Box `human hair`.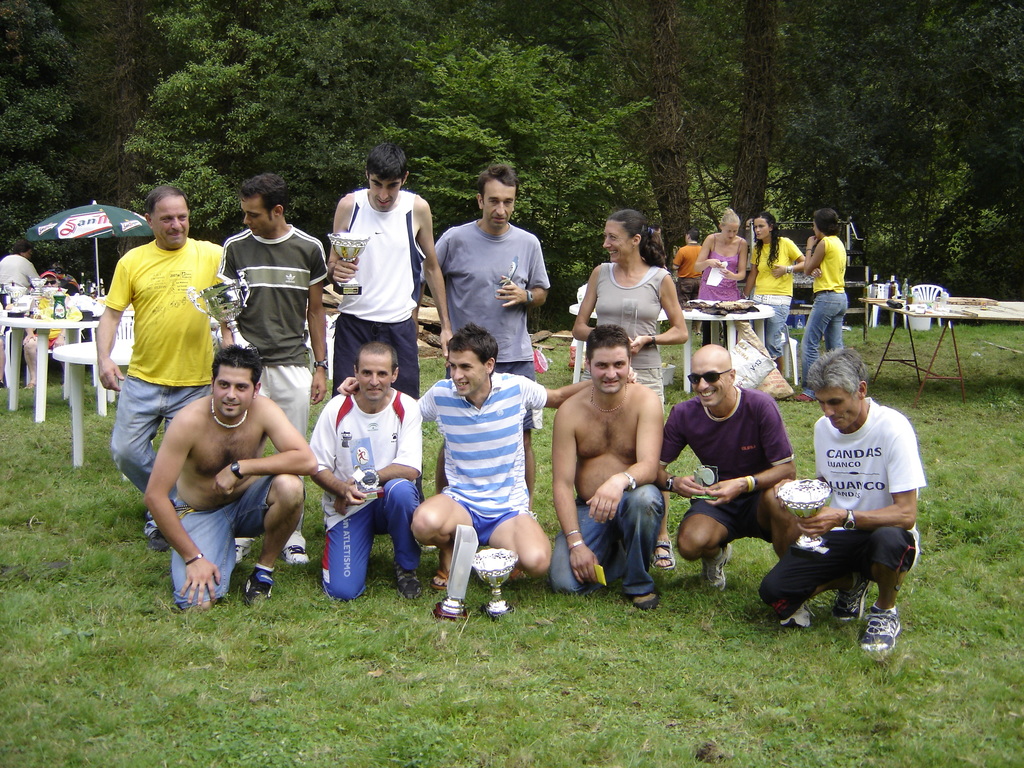
(left=588, top=324, right=632, bottom=372).
